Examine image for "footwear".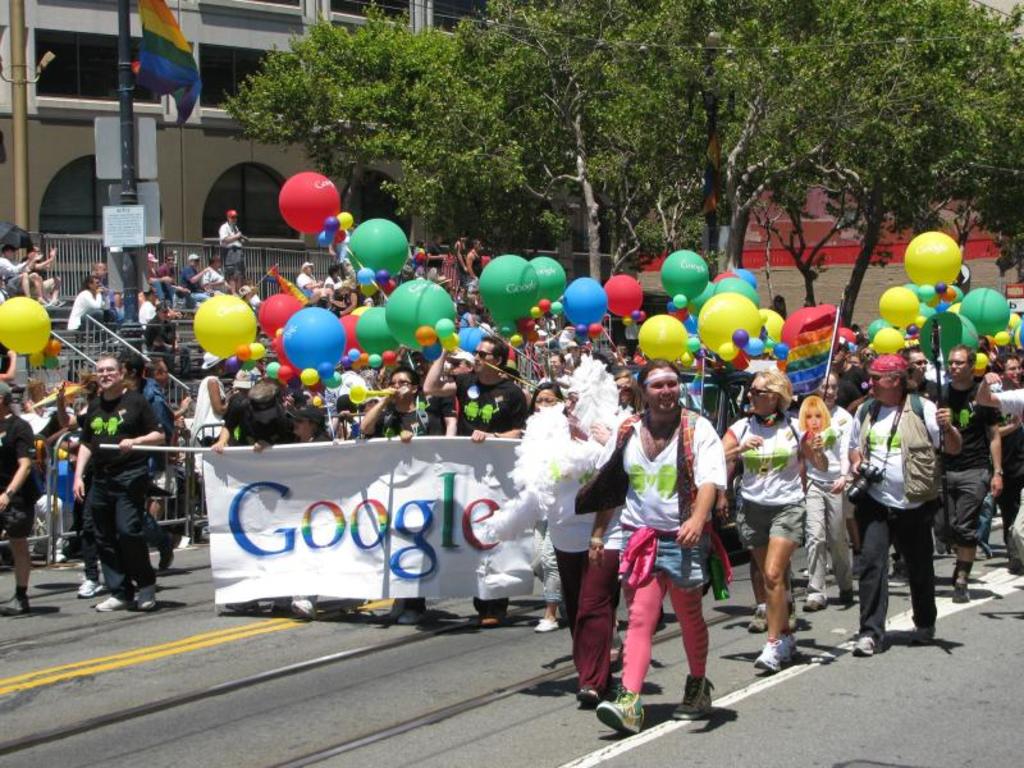
Examination result: {"x1": 385, "y1": 608, "x2": 419, "y2": 622}.
